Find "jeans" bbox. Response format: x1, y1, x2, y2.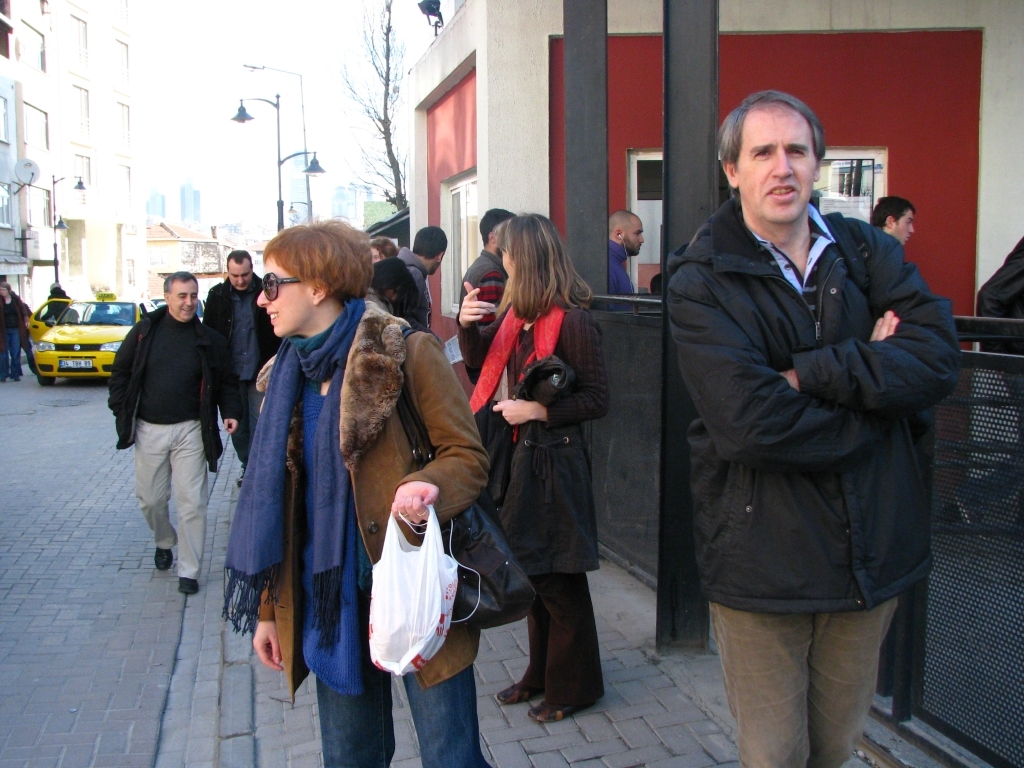
705, 607, 893, 767.
